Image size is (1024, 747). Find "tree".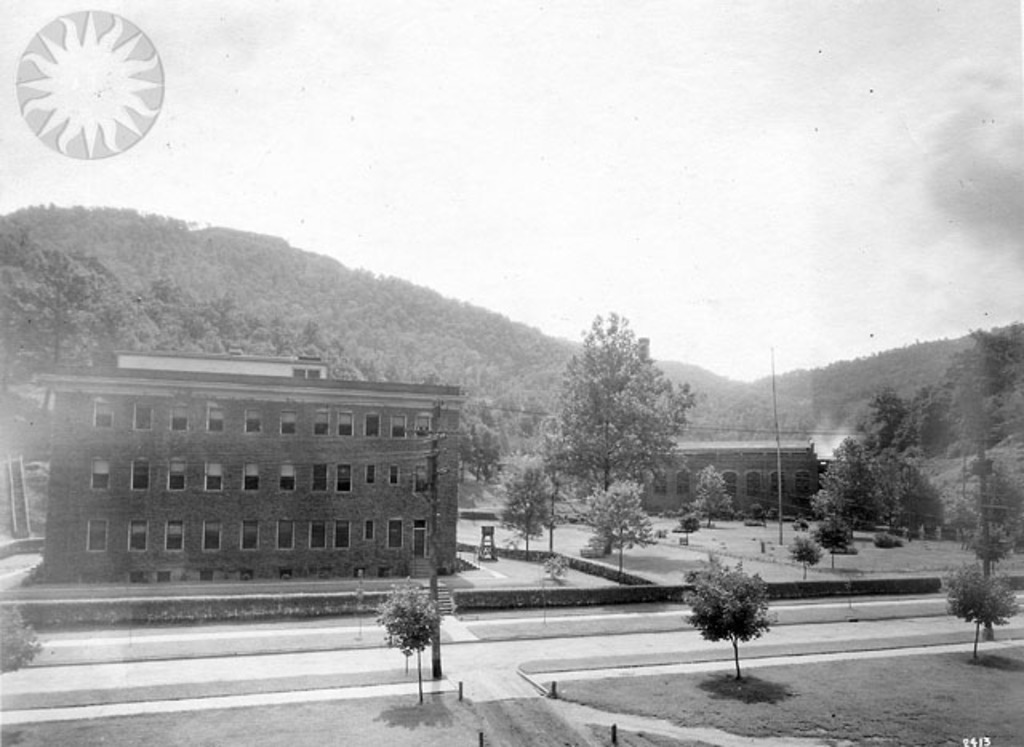
box(939, 456, 1022, 627).
